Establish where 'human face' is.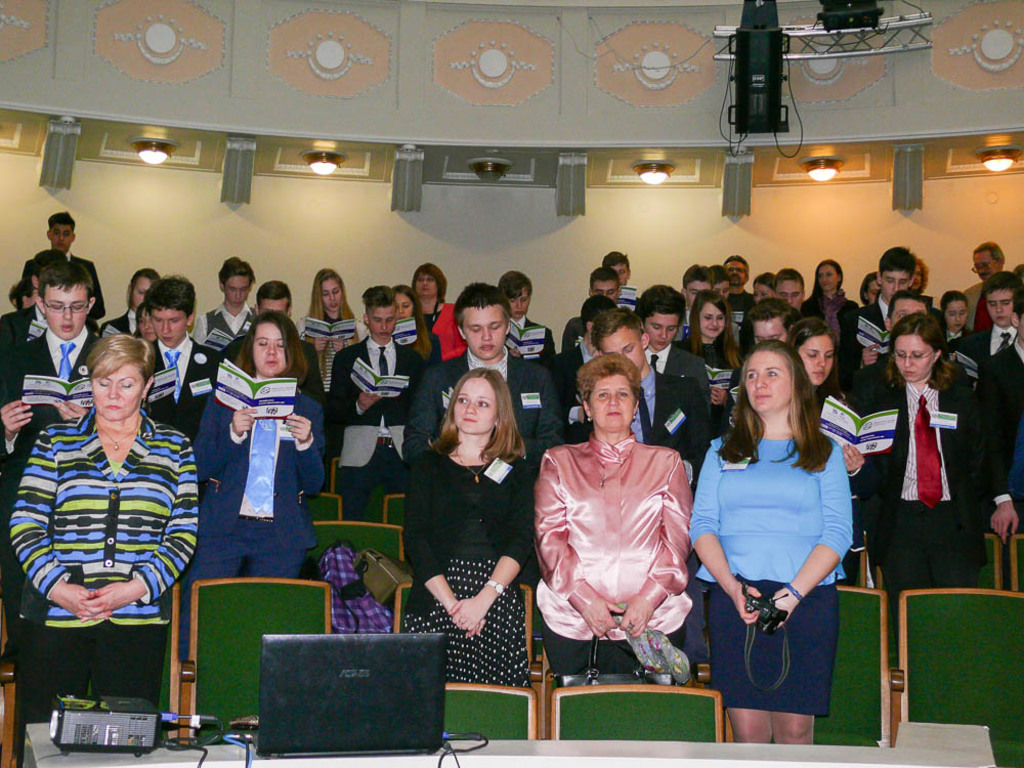
Established at box(461, 306, 506, 357).
